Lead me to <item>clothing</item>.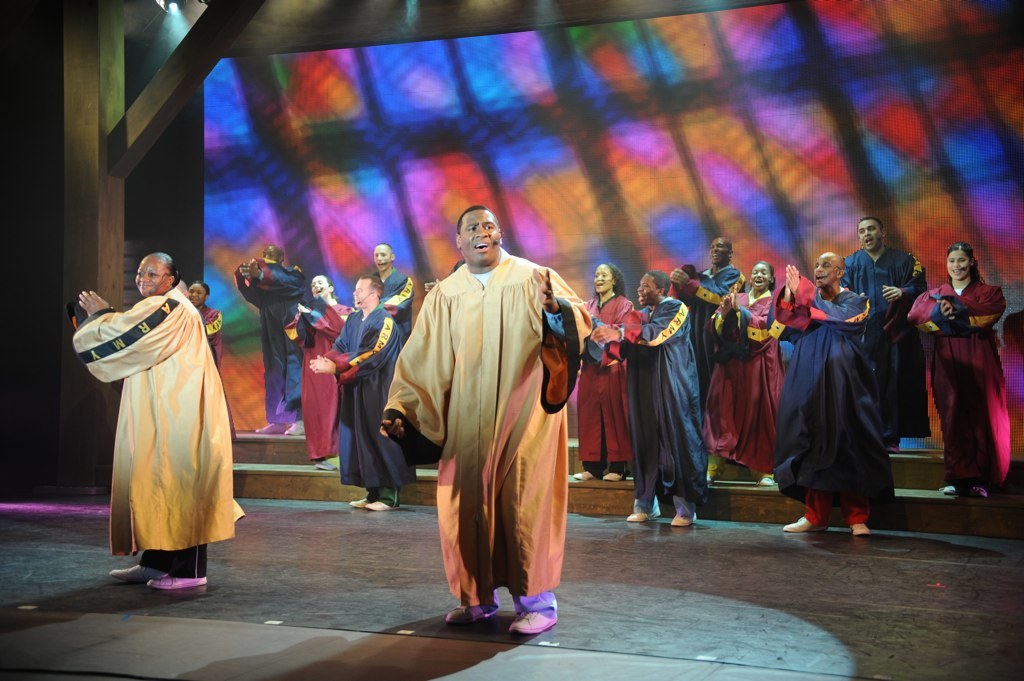
Lead to crop(702, 290, 791, 477).
